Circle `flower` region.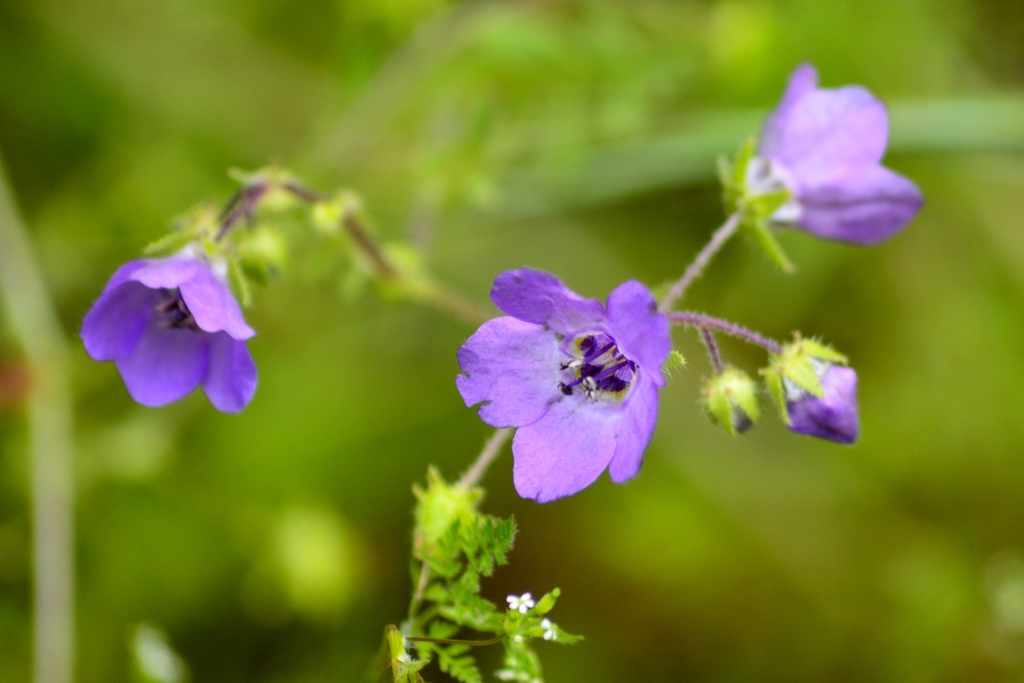
Region: <box>745,67,924,249</box>.
